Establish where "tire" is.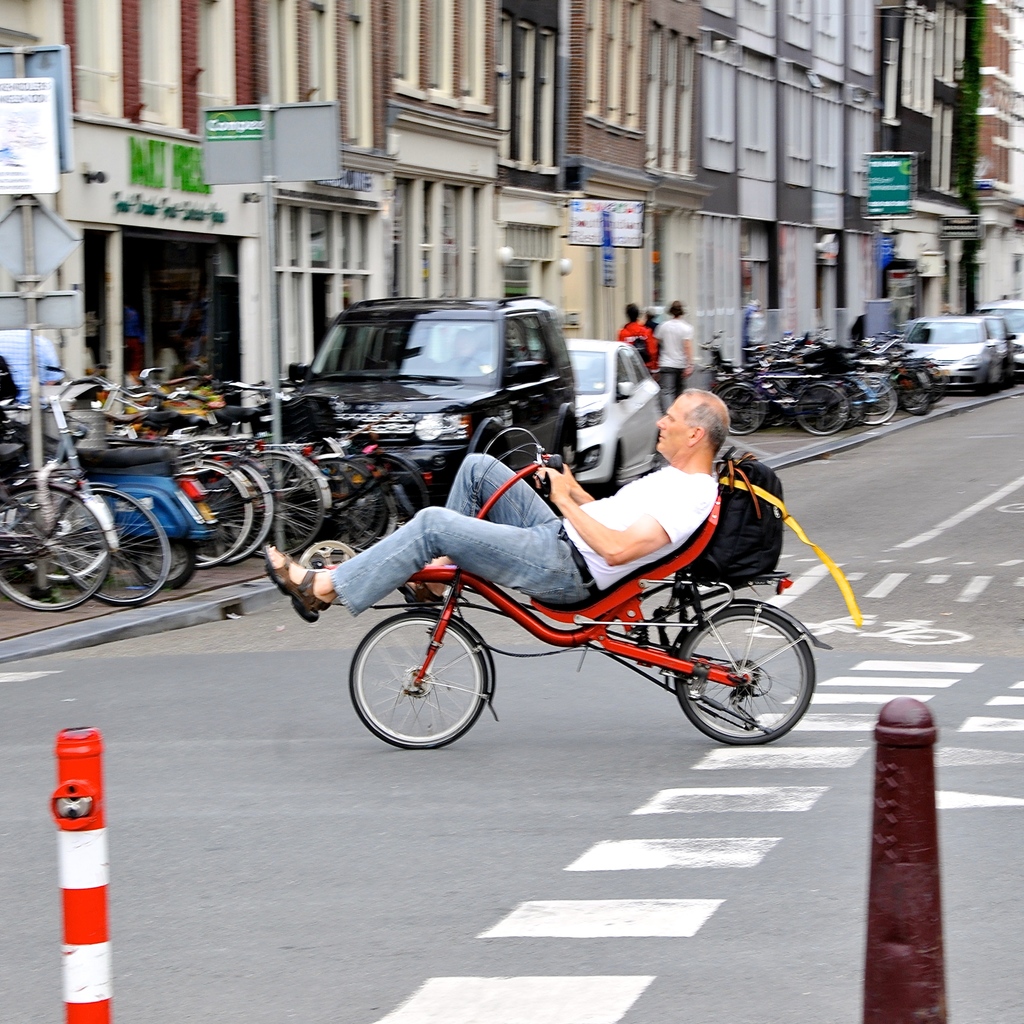
Established at box=[973, 375, 995, 393].
